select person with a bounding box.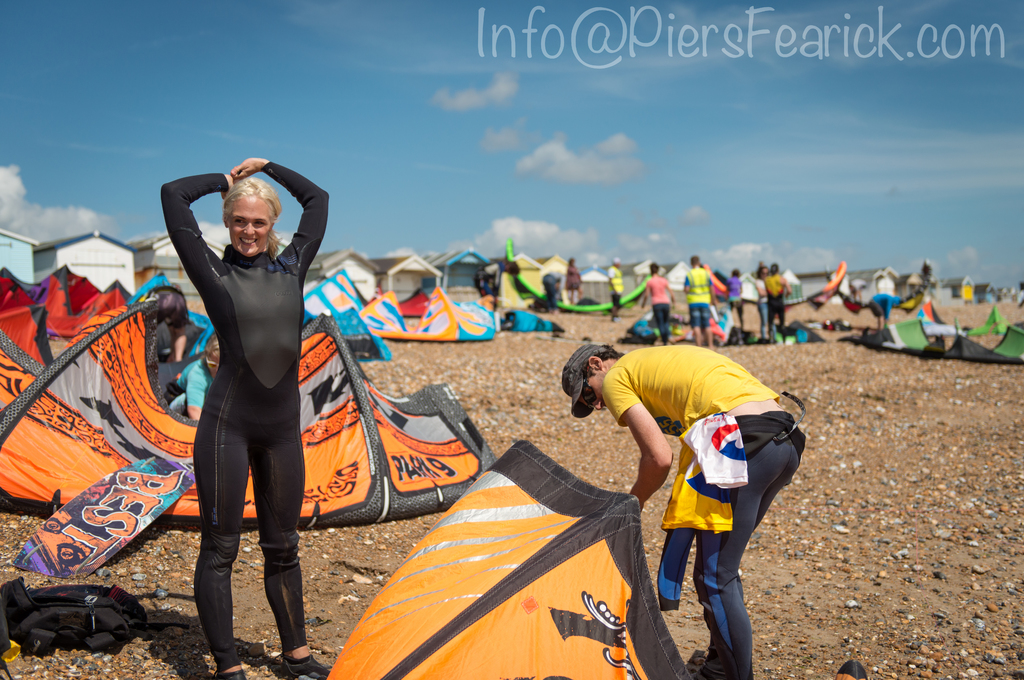
156 126 329 658.
